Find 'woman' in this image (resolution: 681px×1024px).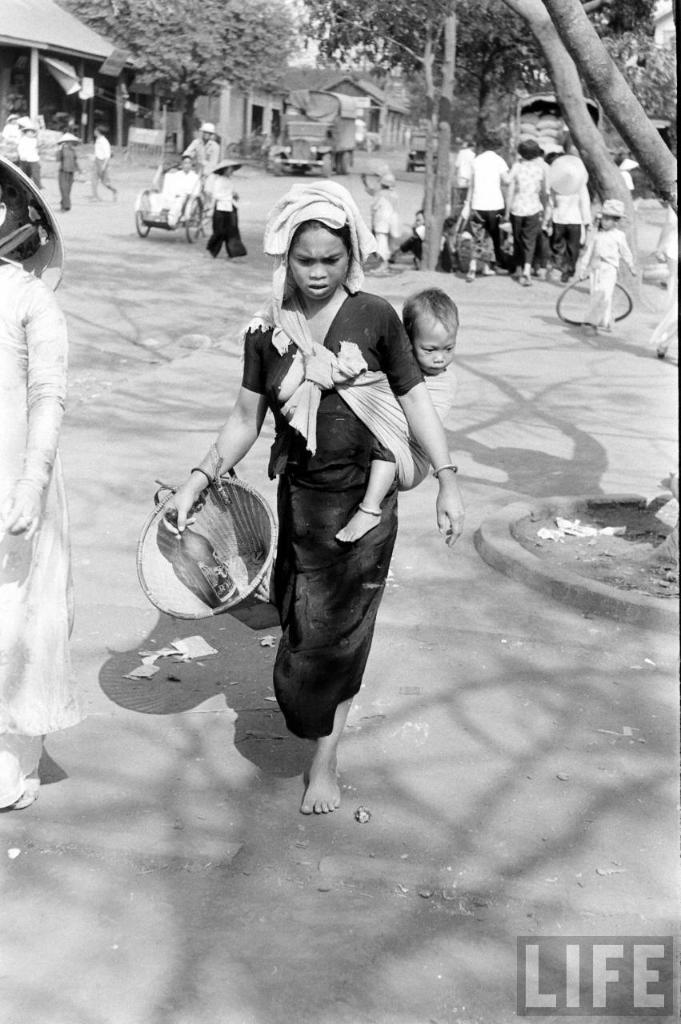
rect(0, 150, 94, 826).
